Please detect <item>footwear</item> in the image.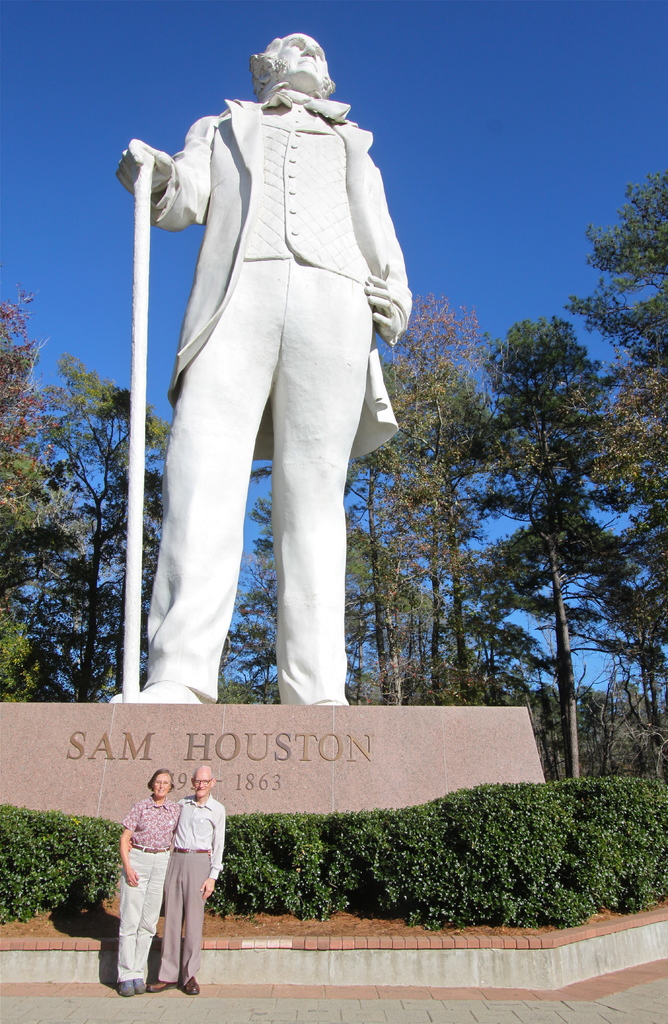
rect(184, 976, 198, 994).
